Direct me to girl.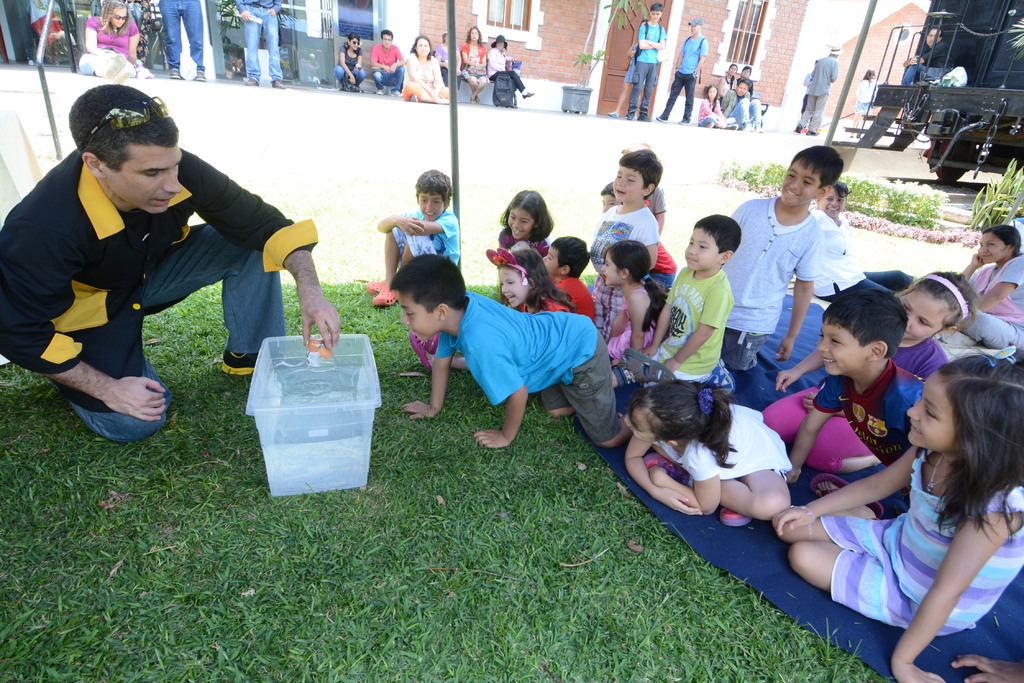
Direction: <bbox>695, 80, 739, 133</bbox>.
